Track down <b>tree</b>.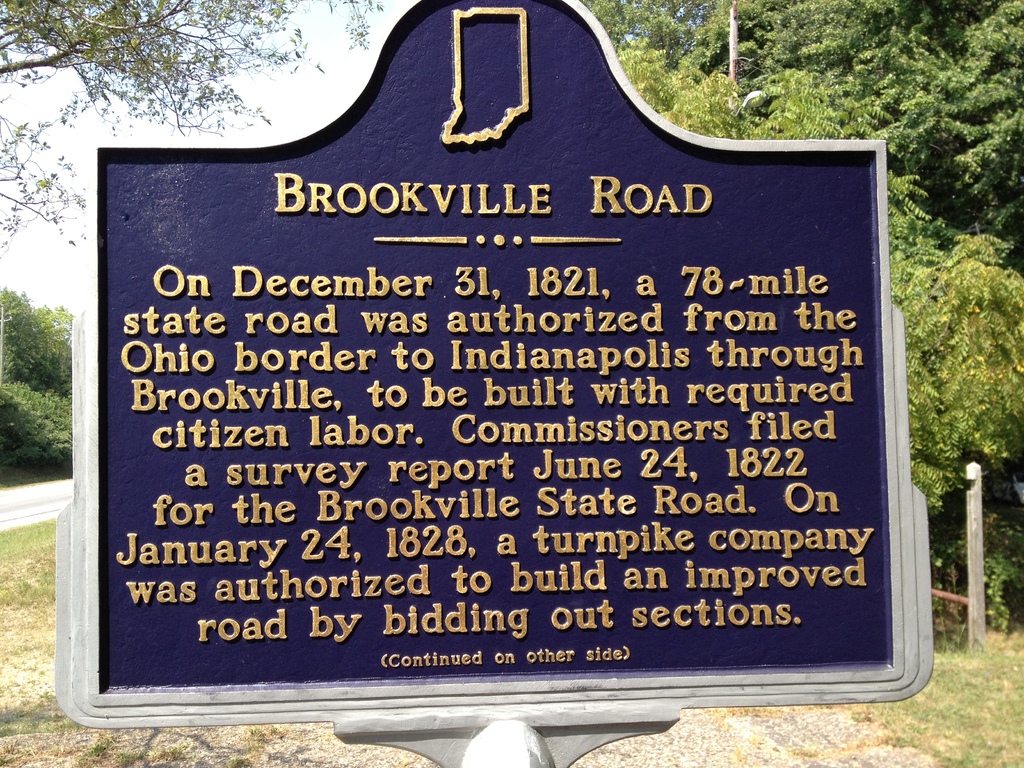
Tracked to crop(0, 0, 381, 255).
